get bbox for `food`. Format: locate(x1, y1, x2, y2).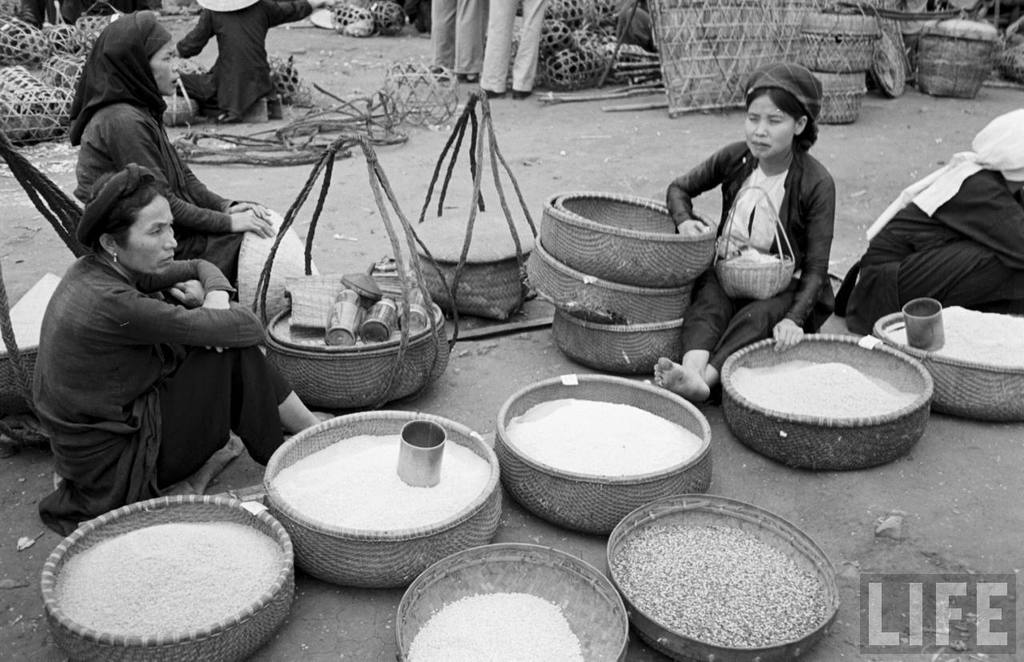
locate(58, 521, 287, 632).
